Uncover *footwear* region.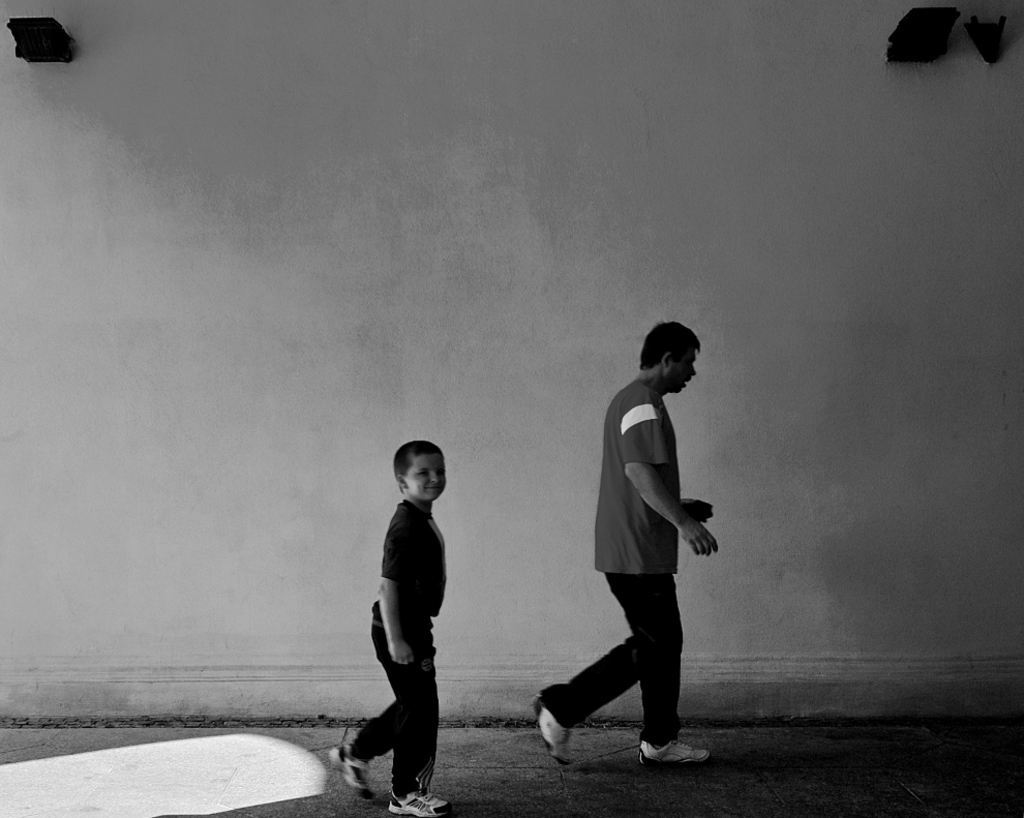
Uncovered: <bbox>330, 737, 375, 798</bbox>.
